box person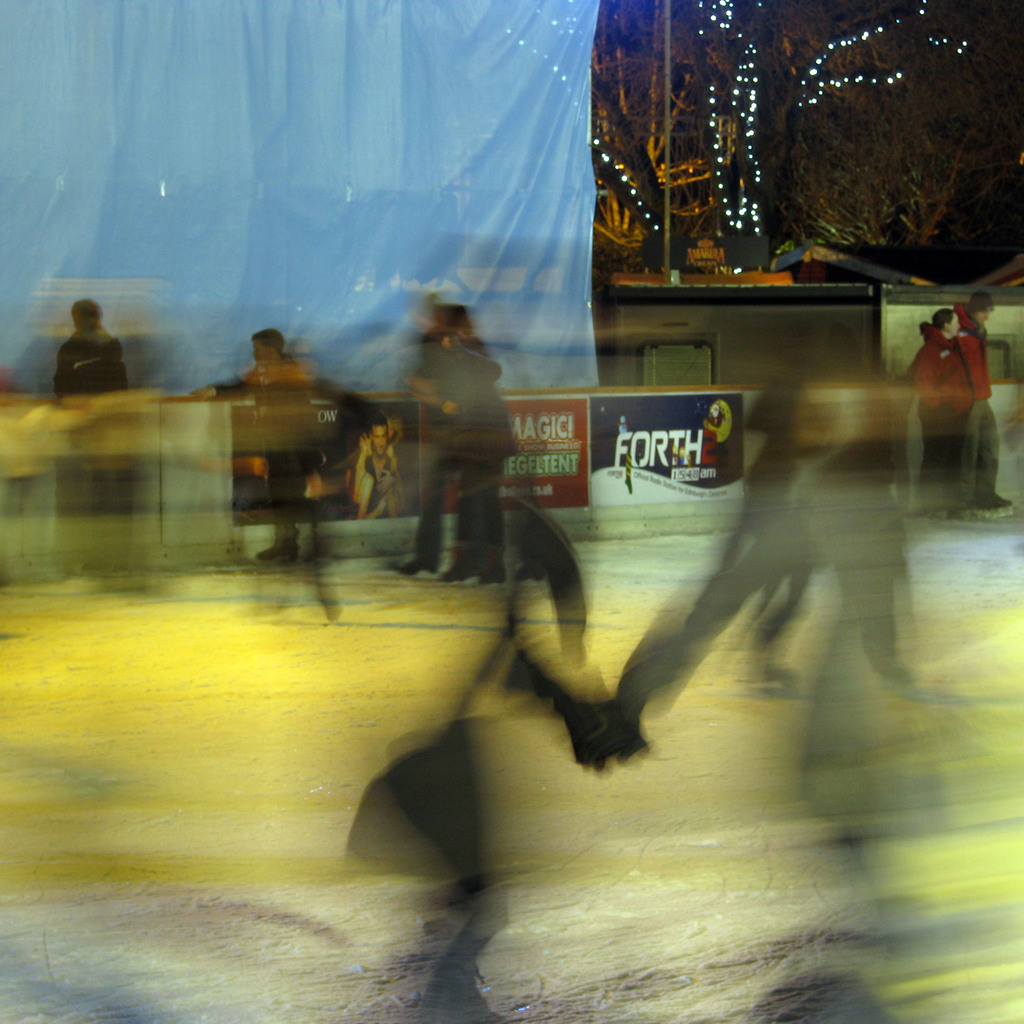
locate(429, 319, 523, 587)
